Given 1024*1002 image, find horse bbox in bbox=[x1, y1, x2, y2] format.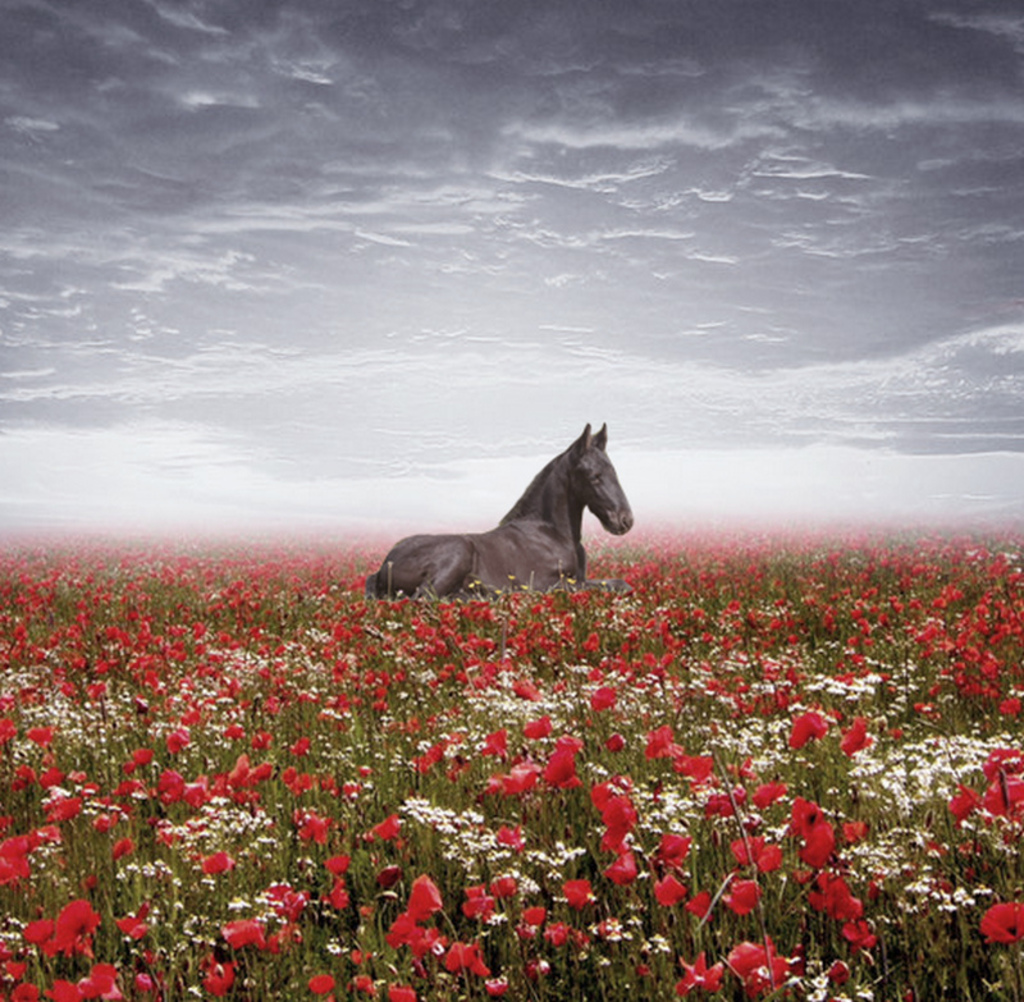
bbox=[366, 420, 637, 604].
